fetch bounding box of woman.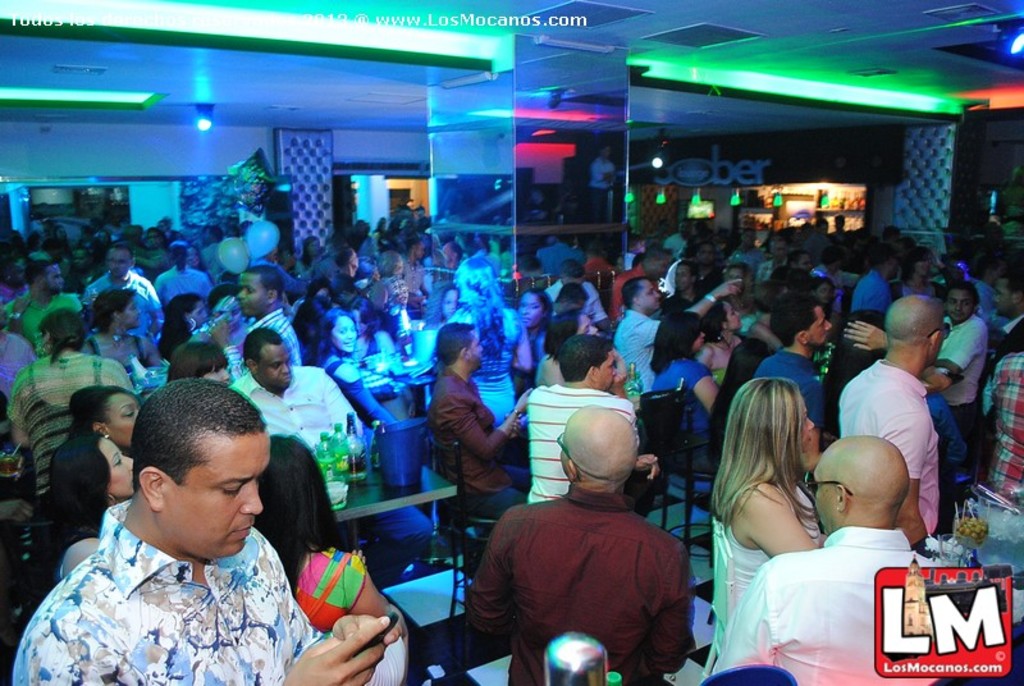
Bbox: 61/381/142/447.
